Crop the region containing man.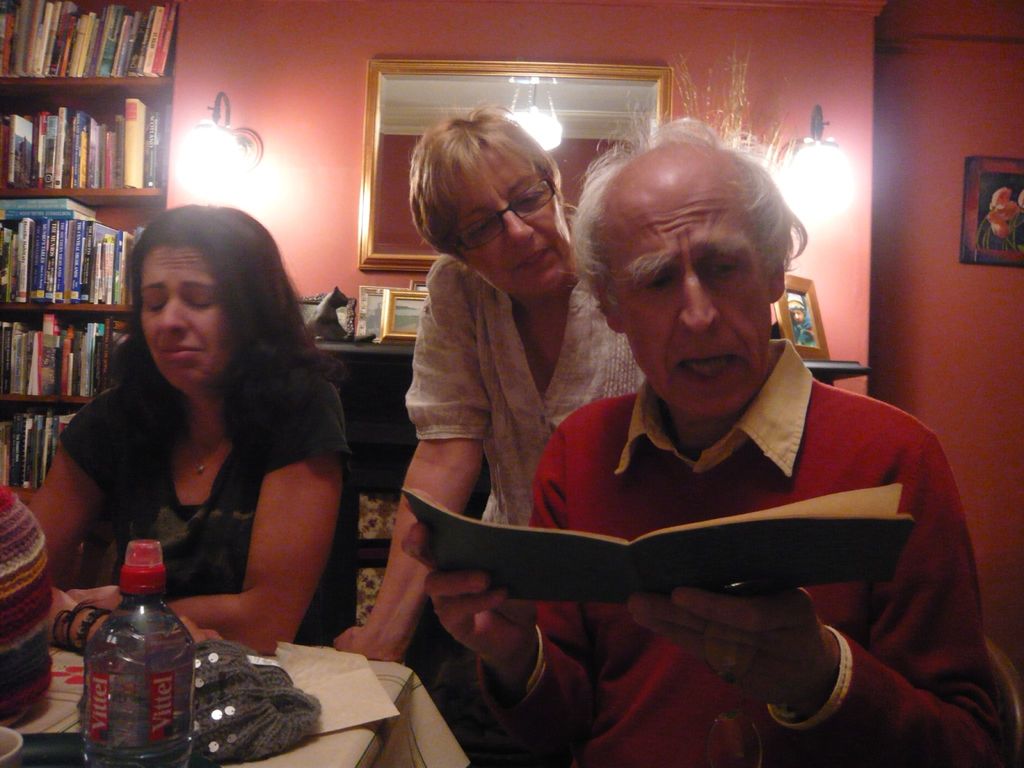
Crop region: x1=406, y1=118, x2=1018, y2=767.
